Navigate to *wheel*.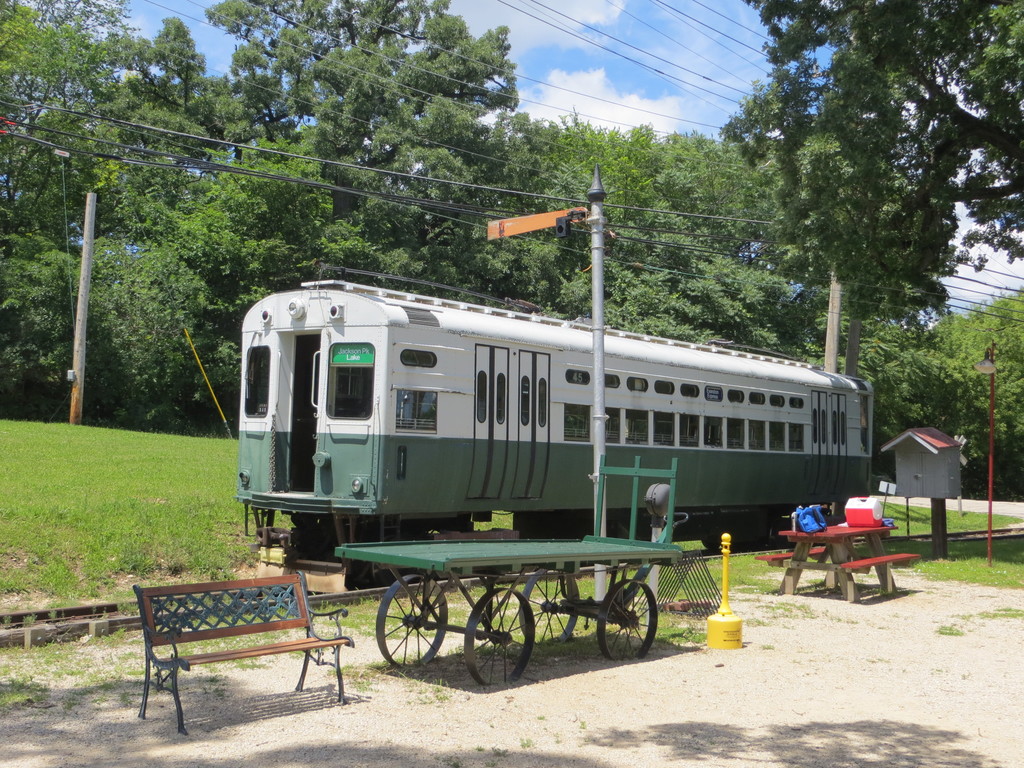
Navigation target: (465, 586, 534, 685).
